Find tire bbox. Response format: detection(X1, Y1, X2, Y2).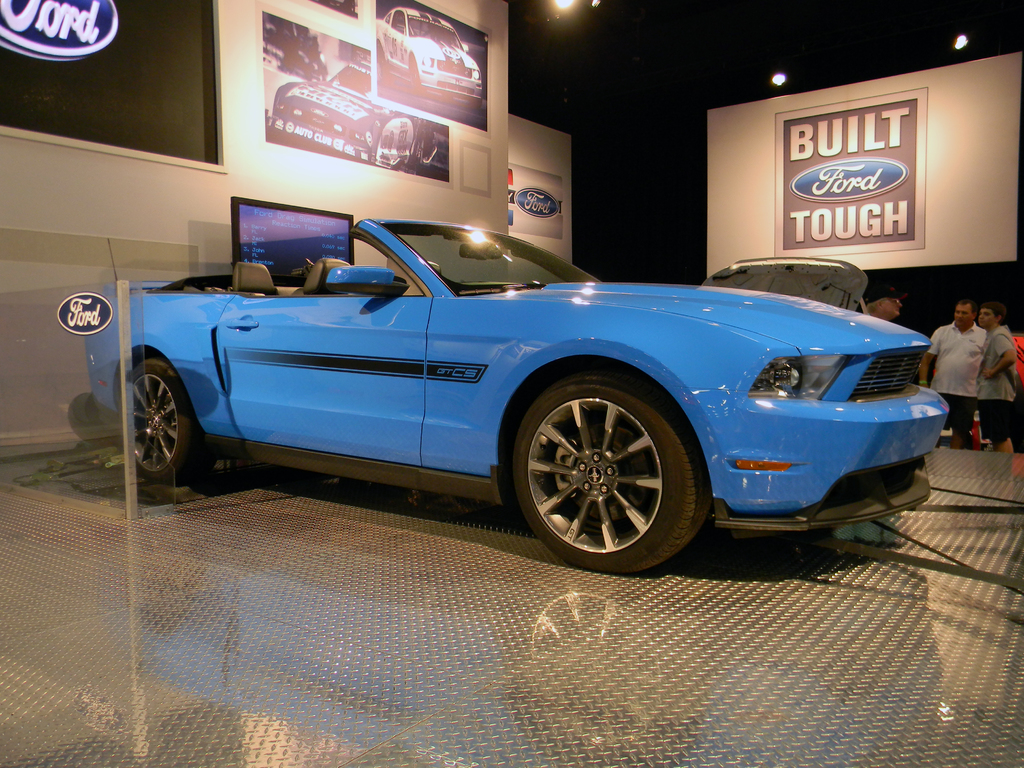
detection(132, 355, 182, 481).
